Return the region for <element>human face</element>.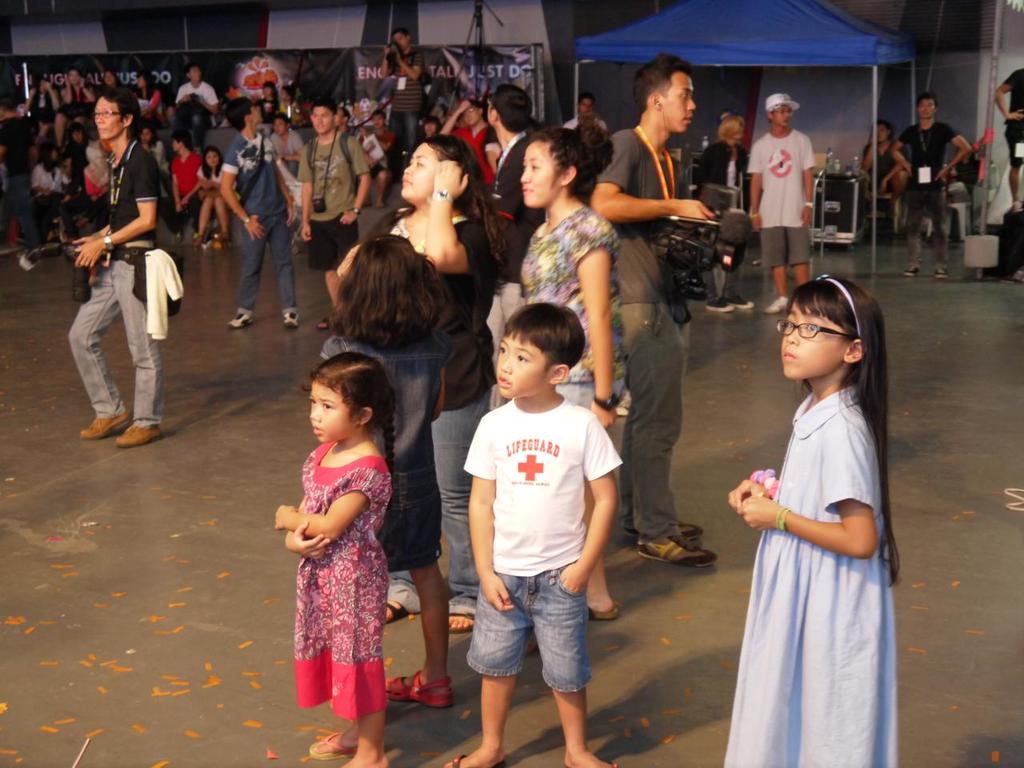
(x1=780, y1=298, x2=848, y2=378).
